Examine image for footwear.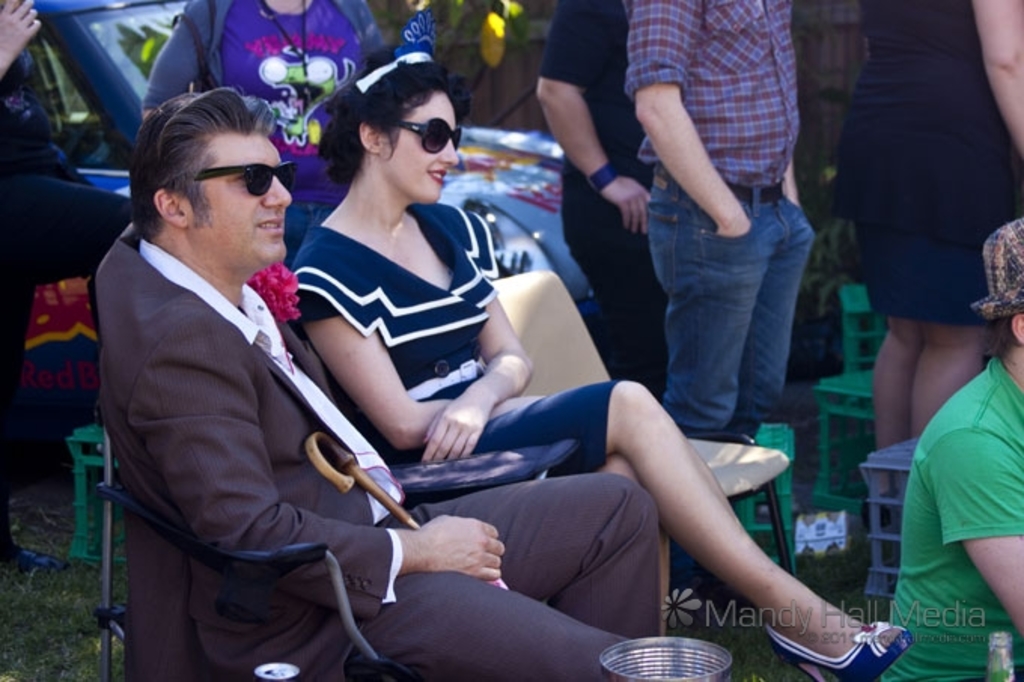
Examination result: <bbox>3, 547, 72, 569</bbox>.
